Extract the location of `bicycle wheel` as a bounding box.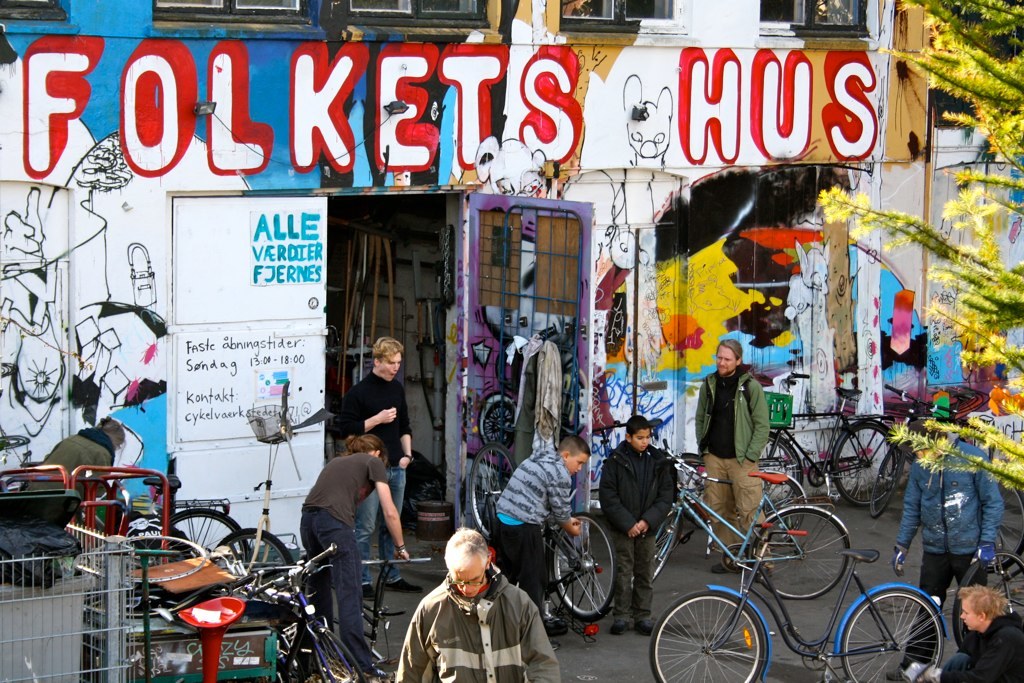
box=[469, 441, 515, 542].
